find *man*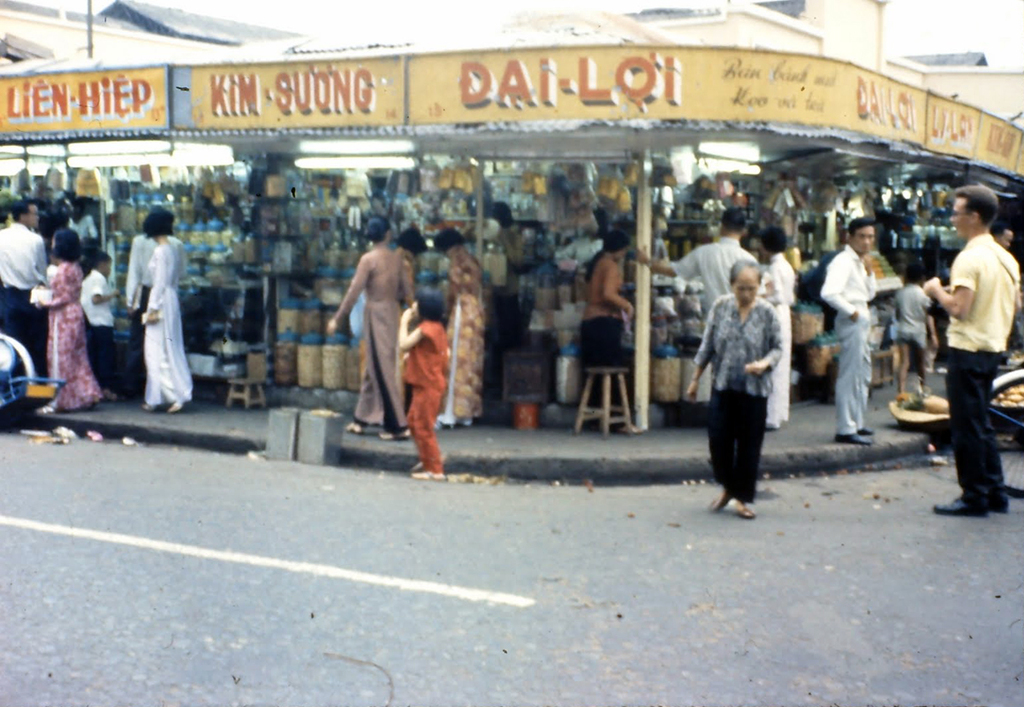
x1=632 y1=209 x2=756 y2=329
